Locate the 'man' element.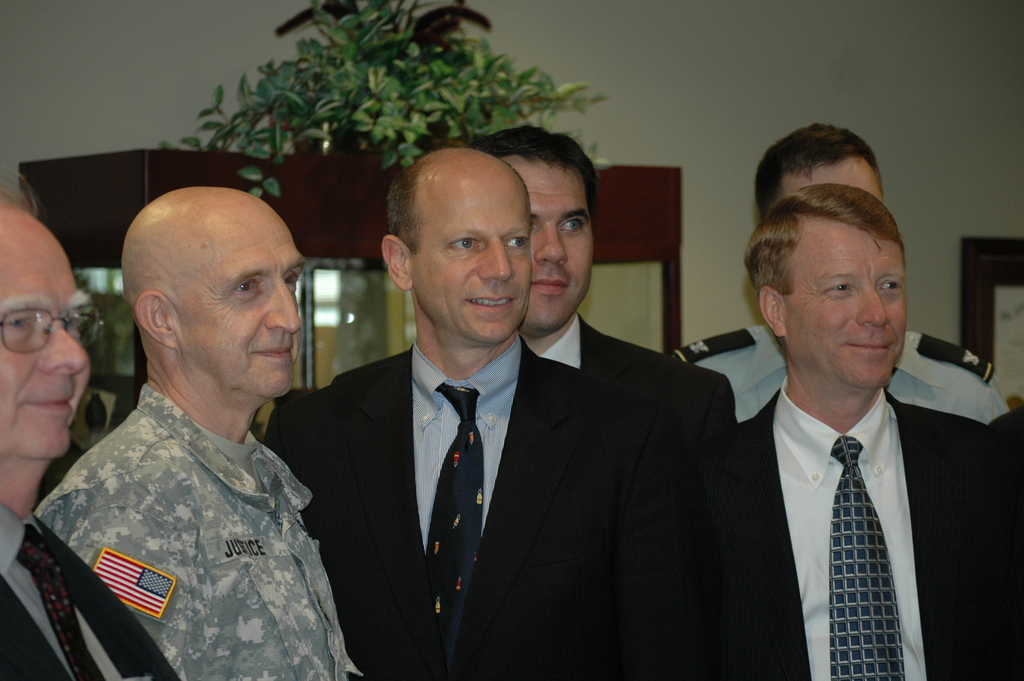
Element bbox: select_region(36, 185, 365, 680).
